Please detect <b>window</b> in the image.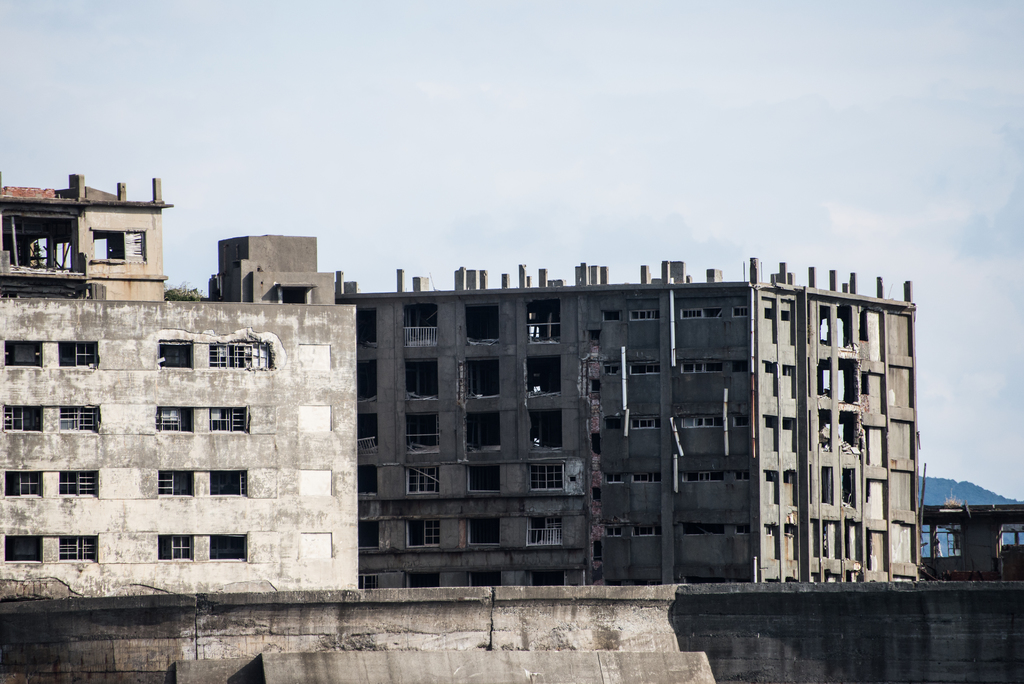
(x1=531, y1=466, x2=565, y2=489).
